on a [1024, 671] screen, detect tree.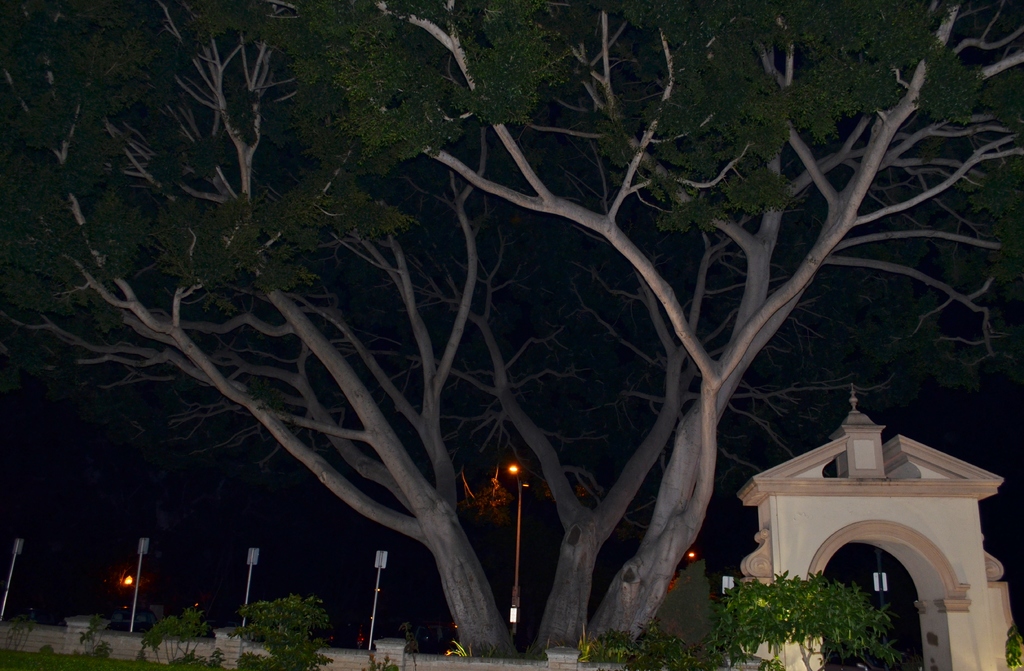
718, 567, 894, 670.
